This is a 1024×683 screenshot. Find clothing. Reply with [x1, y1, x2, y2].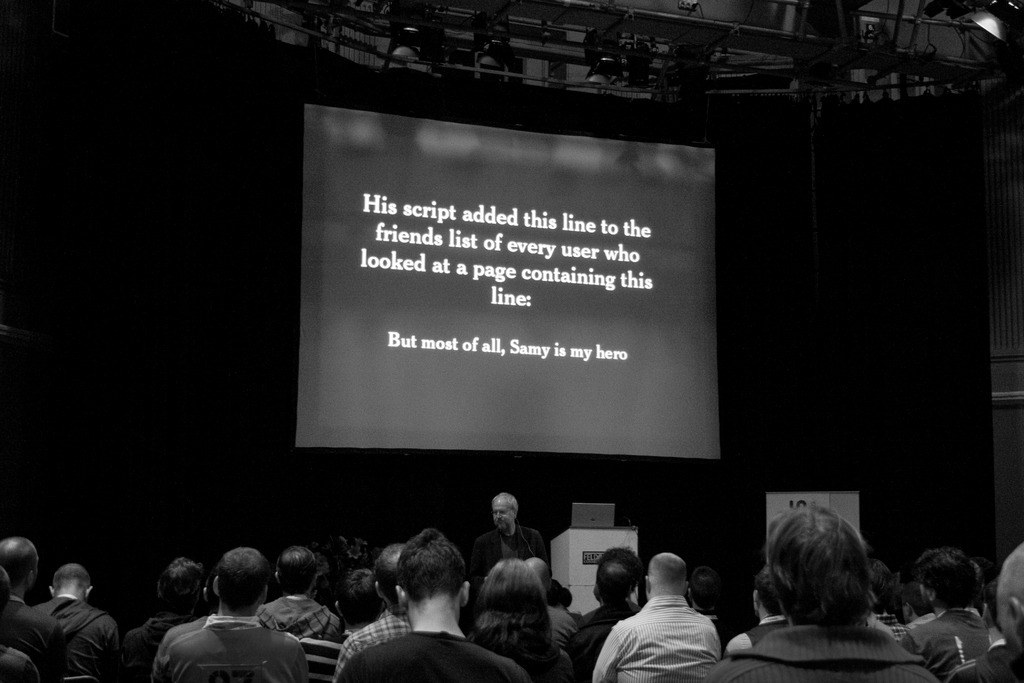
[340, 635, 522, 682].
